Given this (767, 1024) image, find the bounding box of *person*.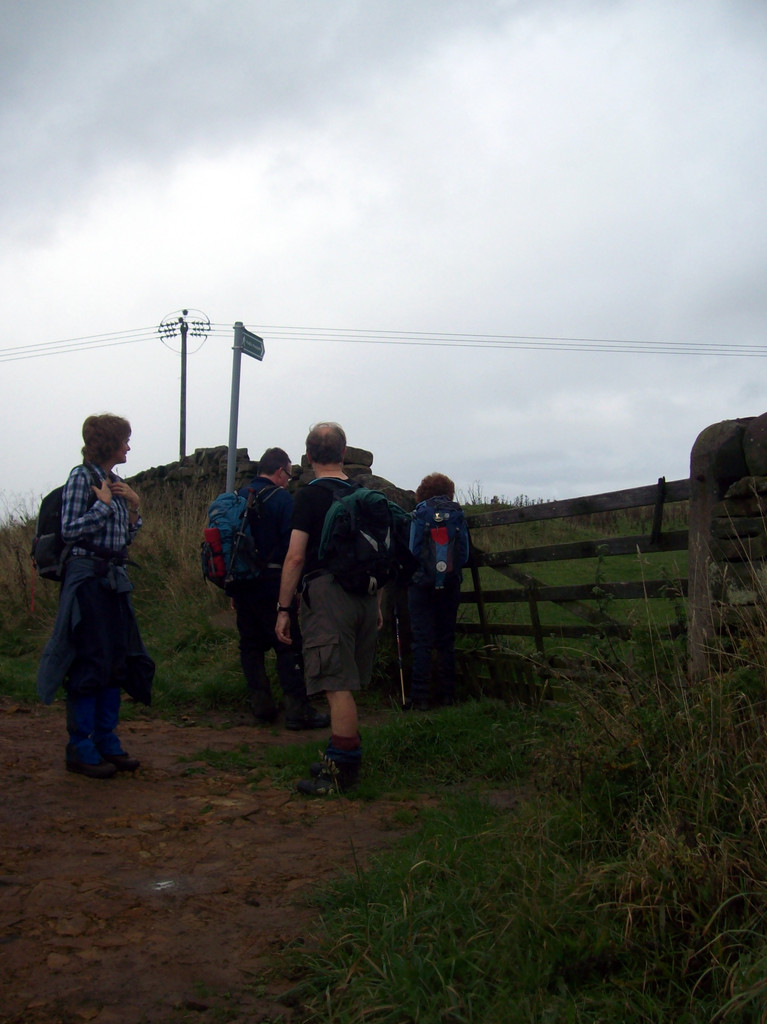
270/418/384/804.
